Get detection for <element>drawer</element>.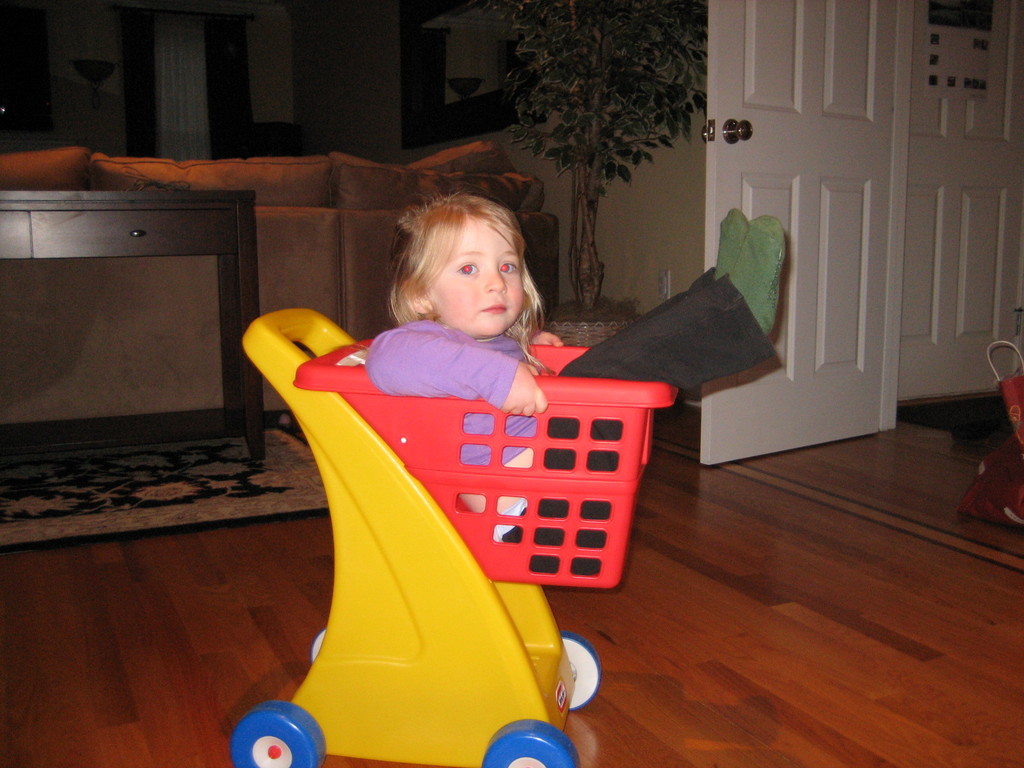
Detection: x1=30 y1=212 x2=238 y2=262.
